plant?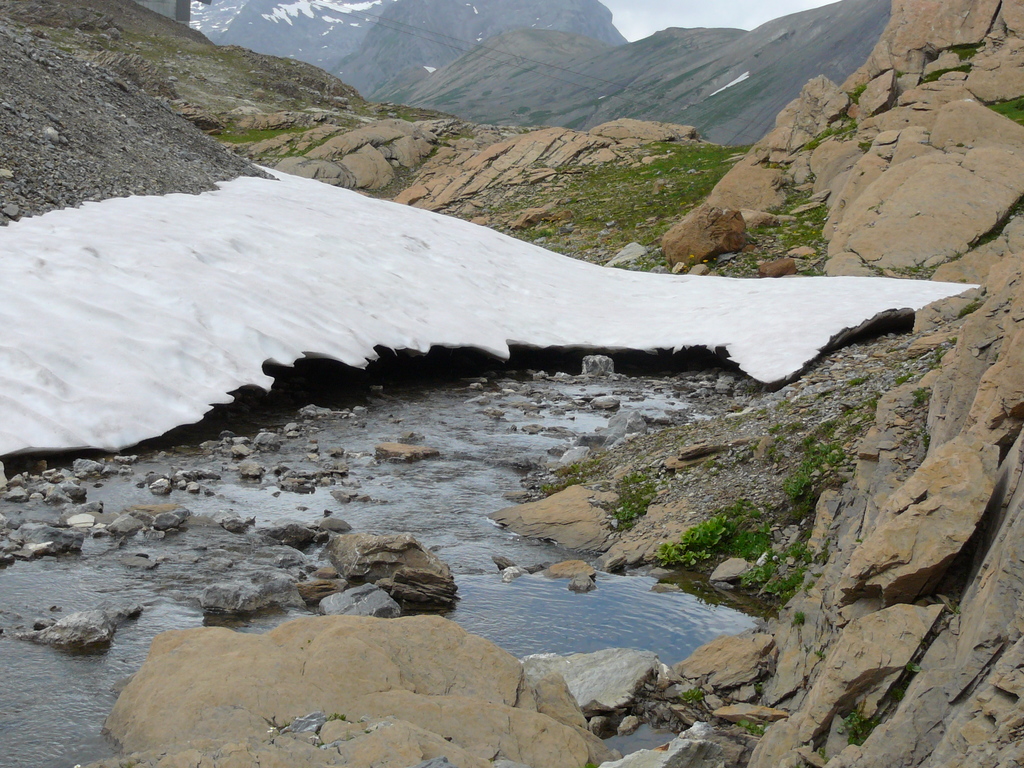
x1=912 y1=385 x2=931 y2=408
